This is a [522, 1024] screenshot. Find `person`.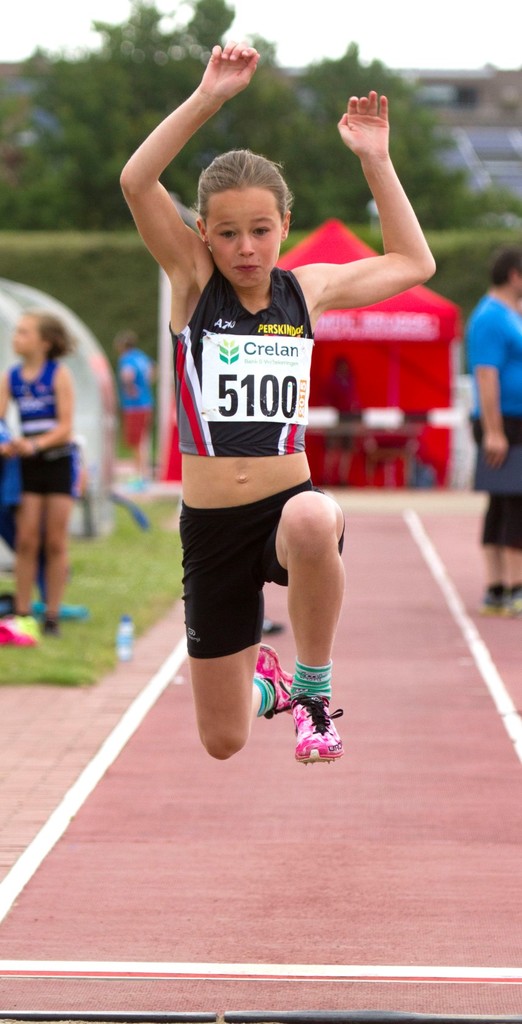
Bounding box: bbox=[95, 99, 408, 796].
